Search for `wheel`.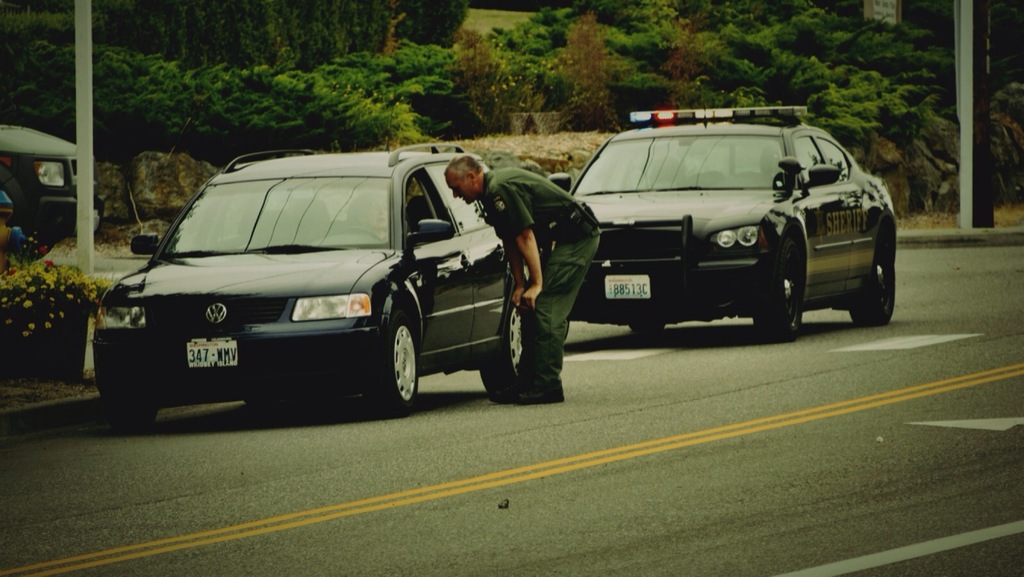
Found at l=111, t=407, r=163, b=429.
